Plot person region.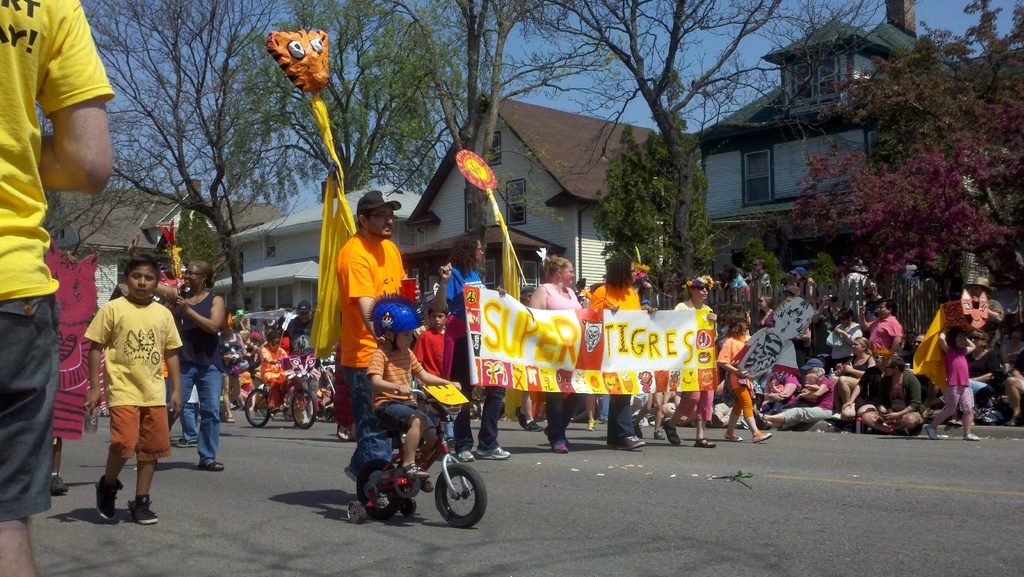
Plotted at box(726, 269, 761, 294).
